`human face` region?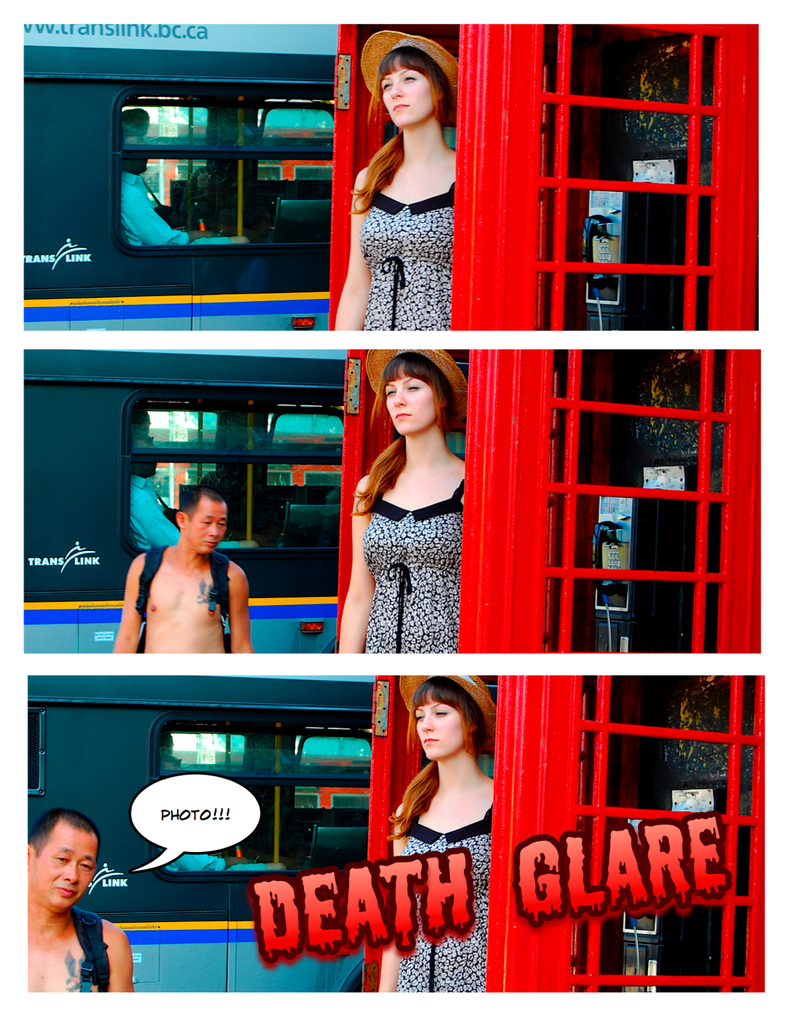
(left=375, top=57, right=436, bottom=127)
